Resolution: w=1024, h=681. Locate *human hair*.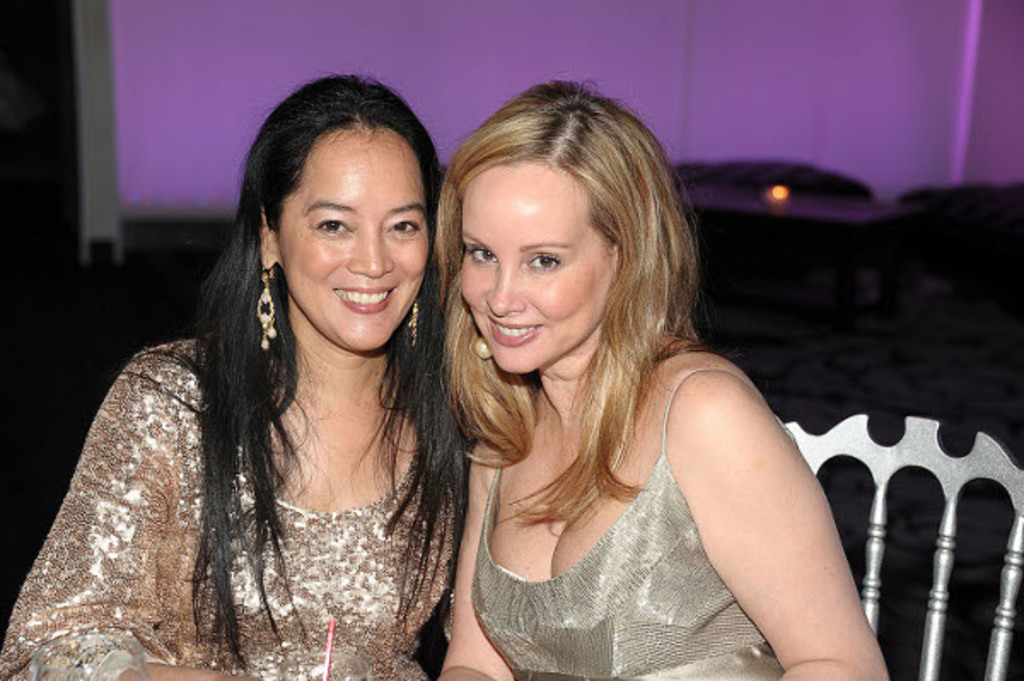
<bbox>432, 72, 707, 536</bbox>.
